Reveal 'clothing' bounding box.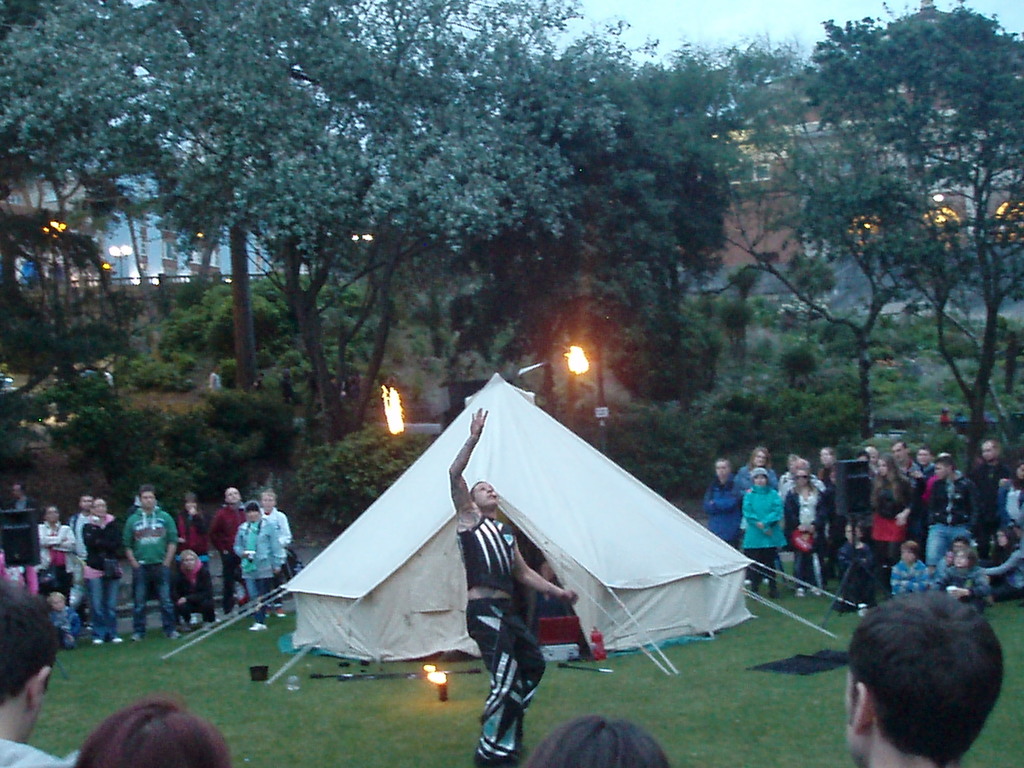
Revealed: box=[173, 557, 214, 617].
